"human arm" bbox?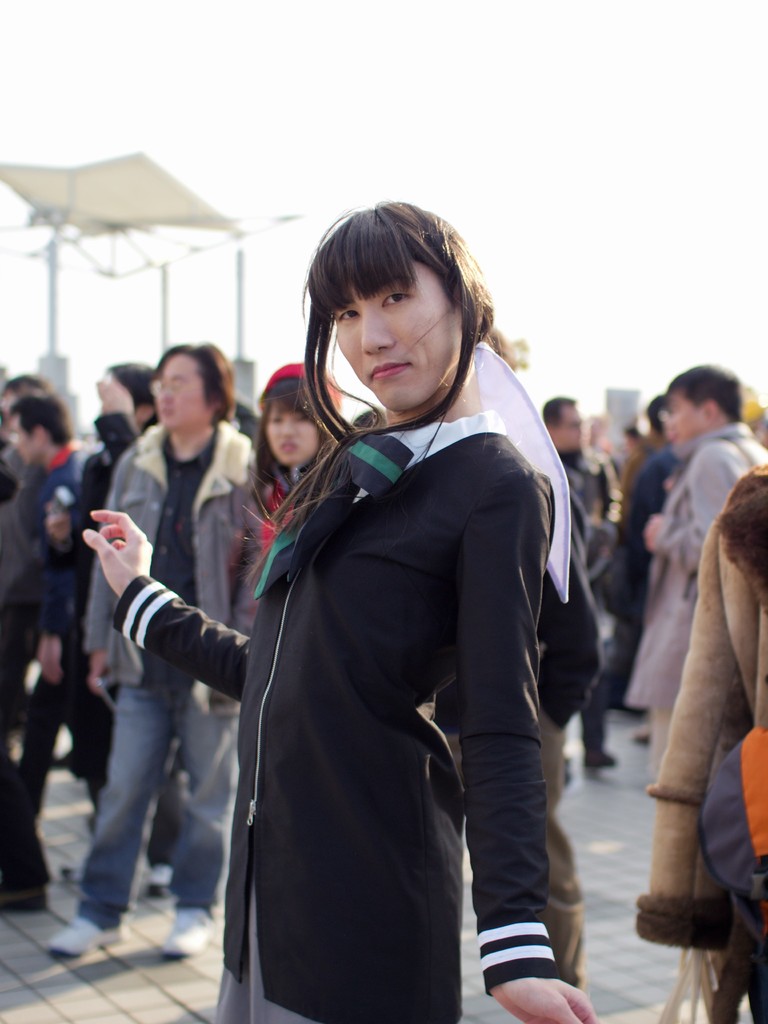
left=632, top=442, right=747, bottom=574
